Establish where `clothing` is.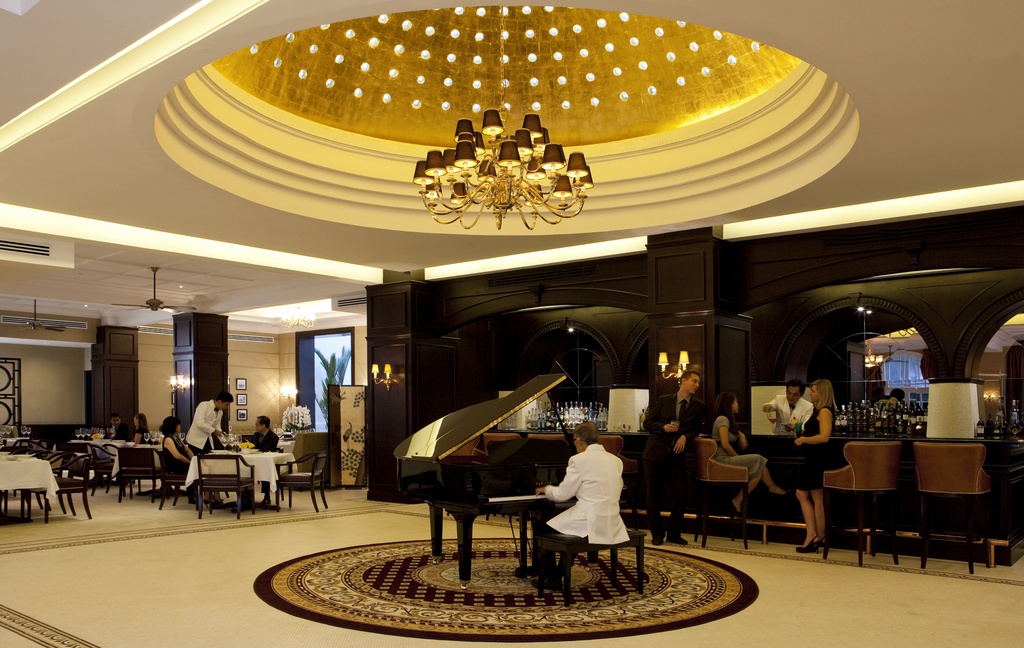
Established at crop(100, 422, 129, 441).
